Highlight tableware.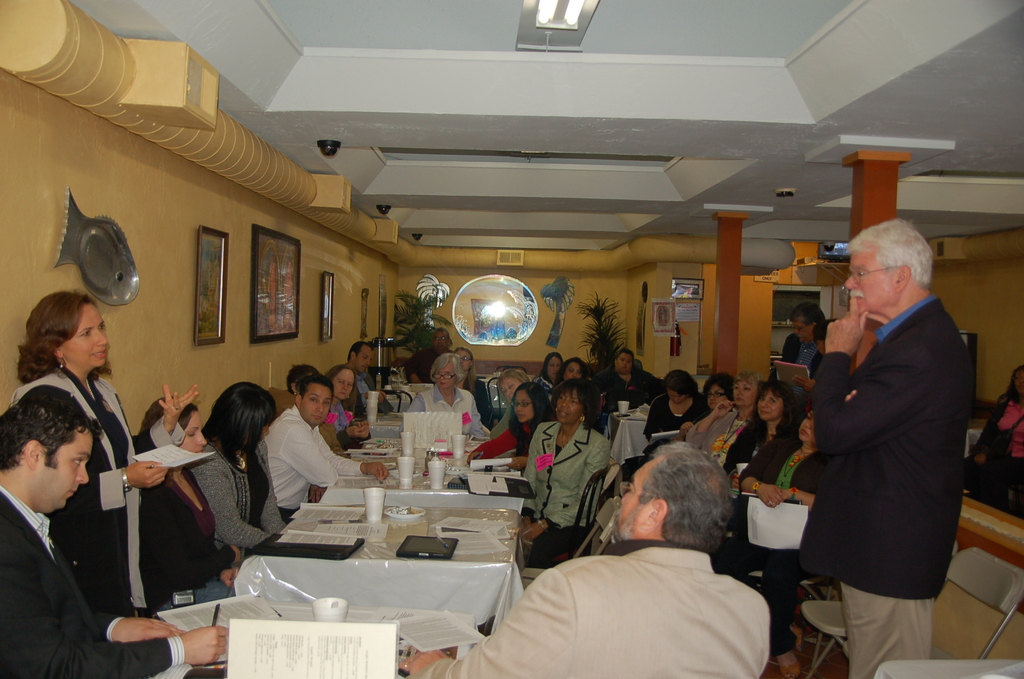
Highlighted region: bbox=(397, 430, 415, 452).
